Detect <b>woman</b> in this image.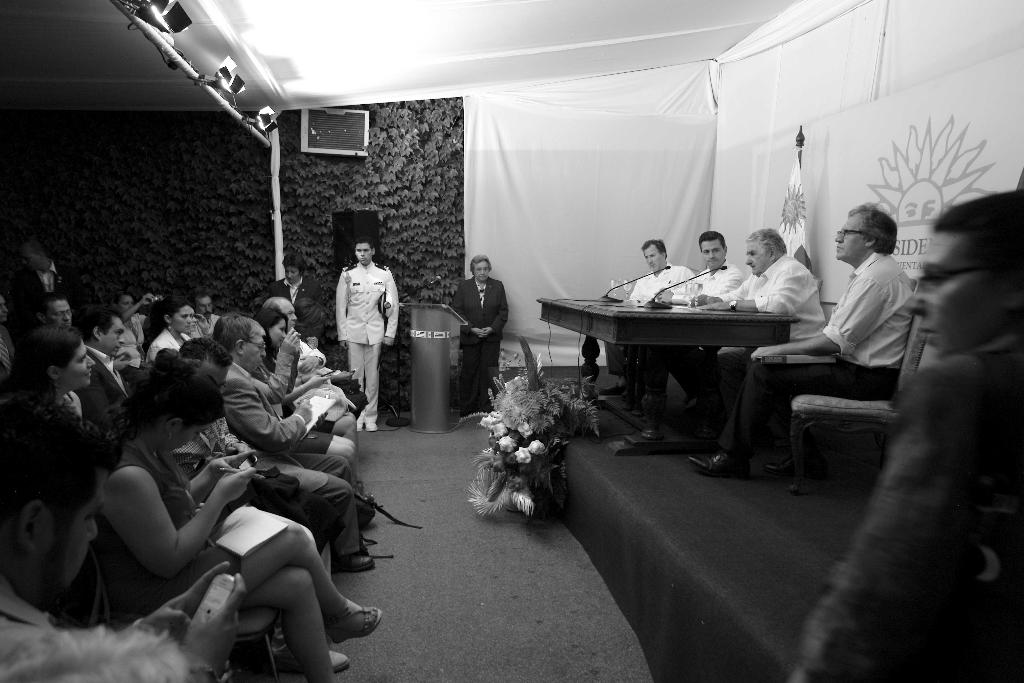
Detection: box(141, 296, 194, 363).
